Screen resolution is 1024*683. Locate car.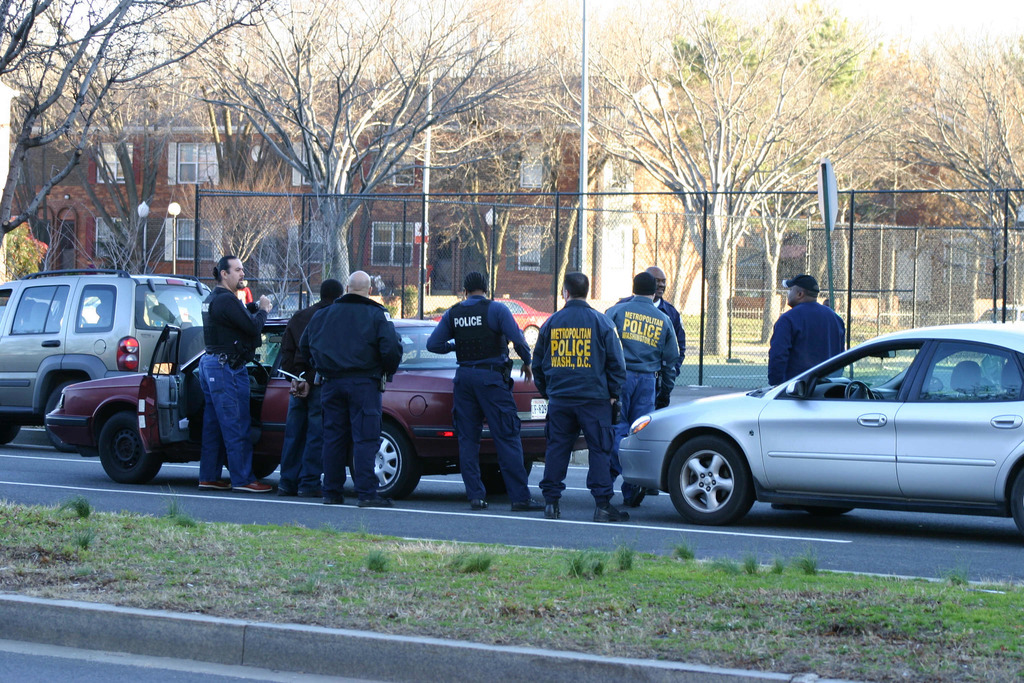
box=[616, 320, 1023, 538].
